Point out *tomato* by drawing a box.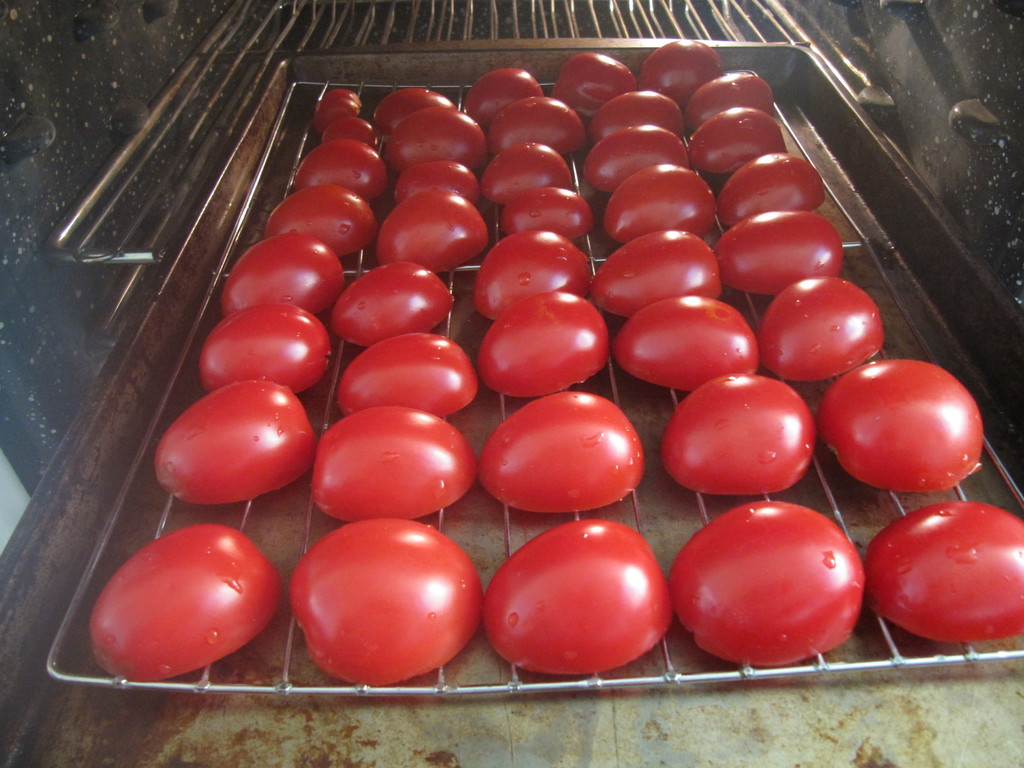
BBox(373, 87, 463, 132).
